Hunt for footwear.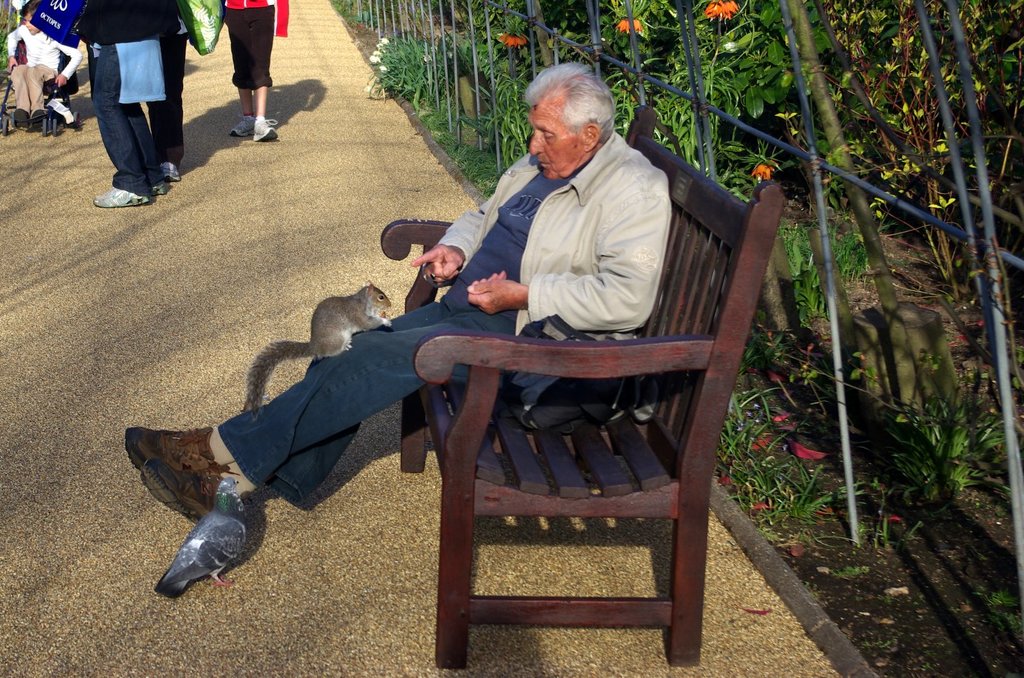
Hunted down at {"x1": 229, "y1": 118, "x2": 255, "y2": 136}.
